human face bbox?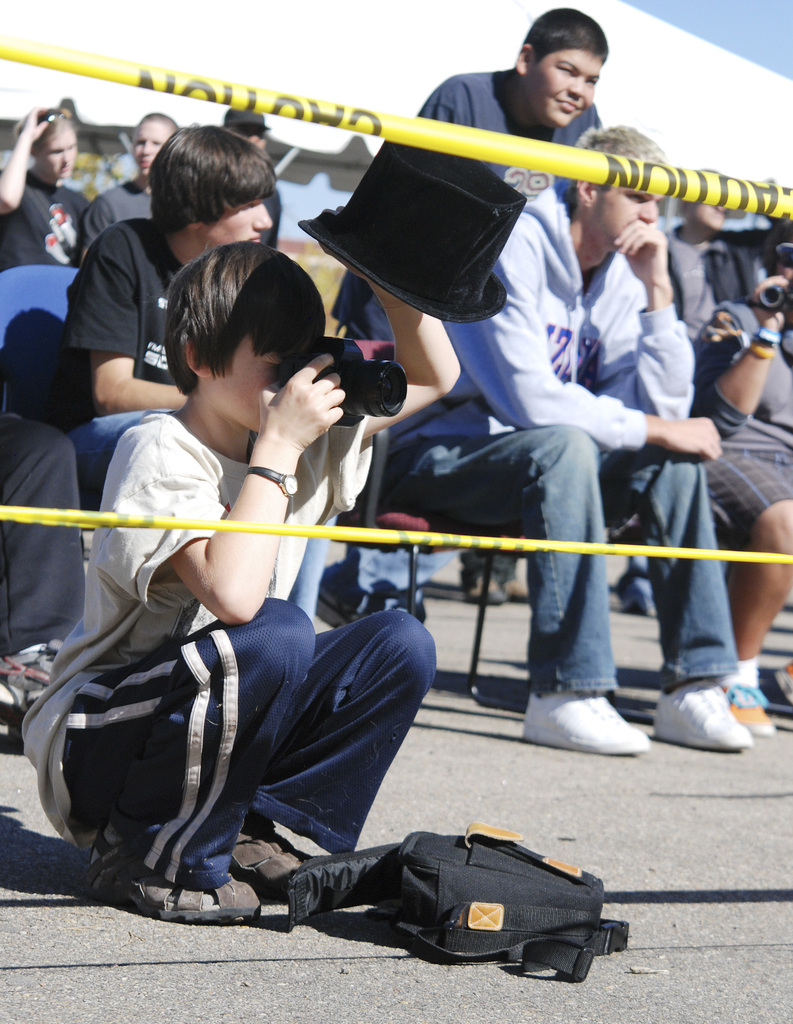
[528,51,600,125]
